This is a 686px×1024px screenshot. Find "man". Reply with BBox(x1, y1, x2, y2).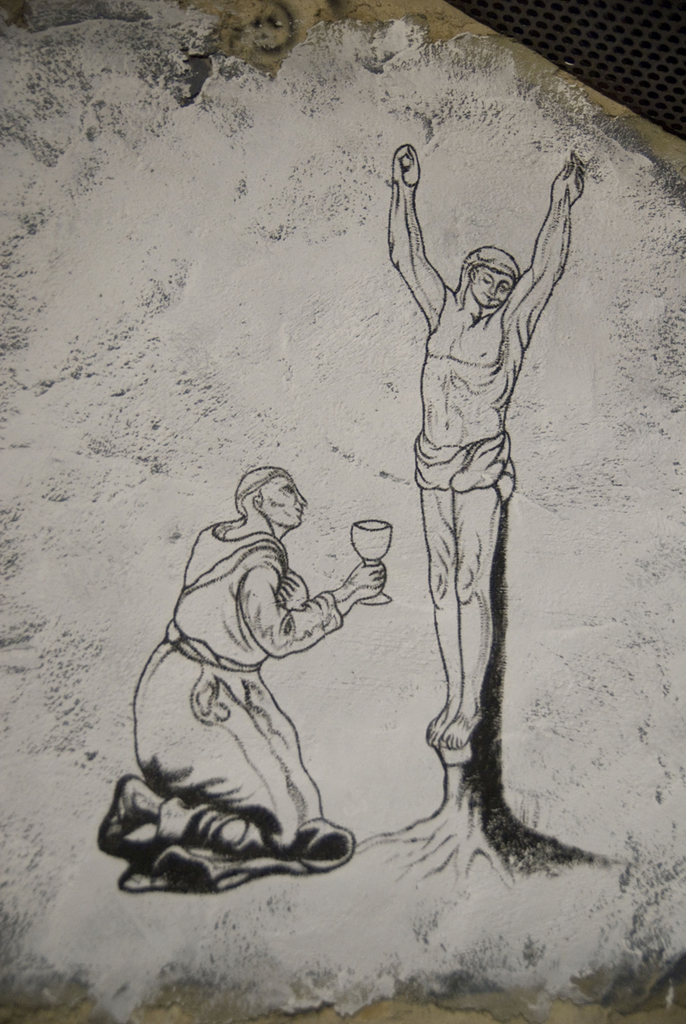
BBox(370, 144, 581, 825).
